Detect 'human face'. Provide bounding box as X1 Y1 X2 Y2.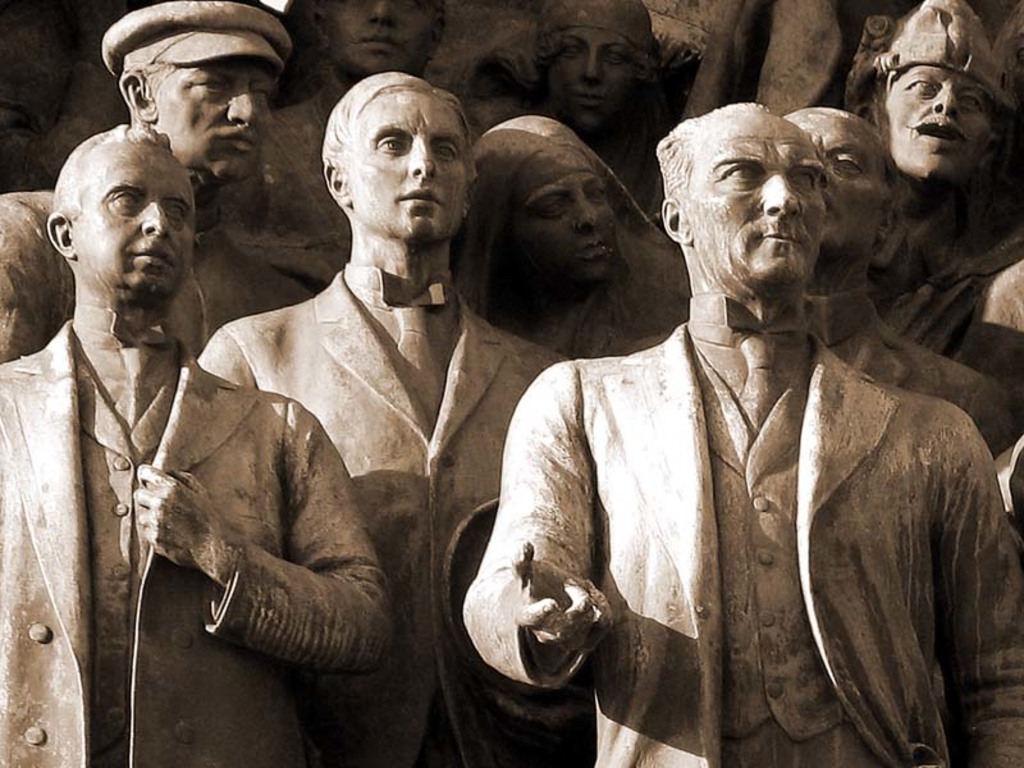
782 108 886 252.
